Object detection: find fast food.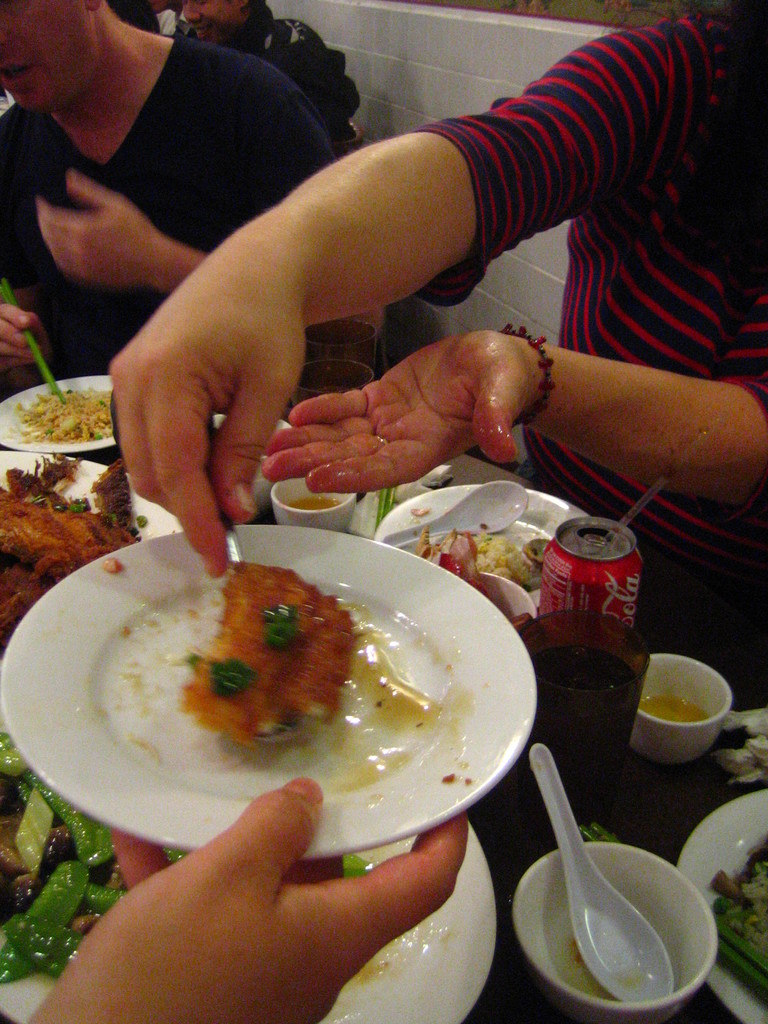
(x1=0, y1=442, x2=156, y2=667).
